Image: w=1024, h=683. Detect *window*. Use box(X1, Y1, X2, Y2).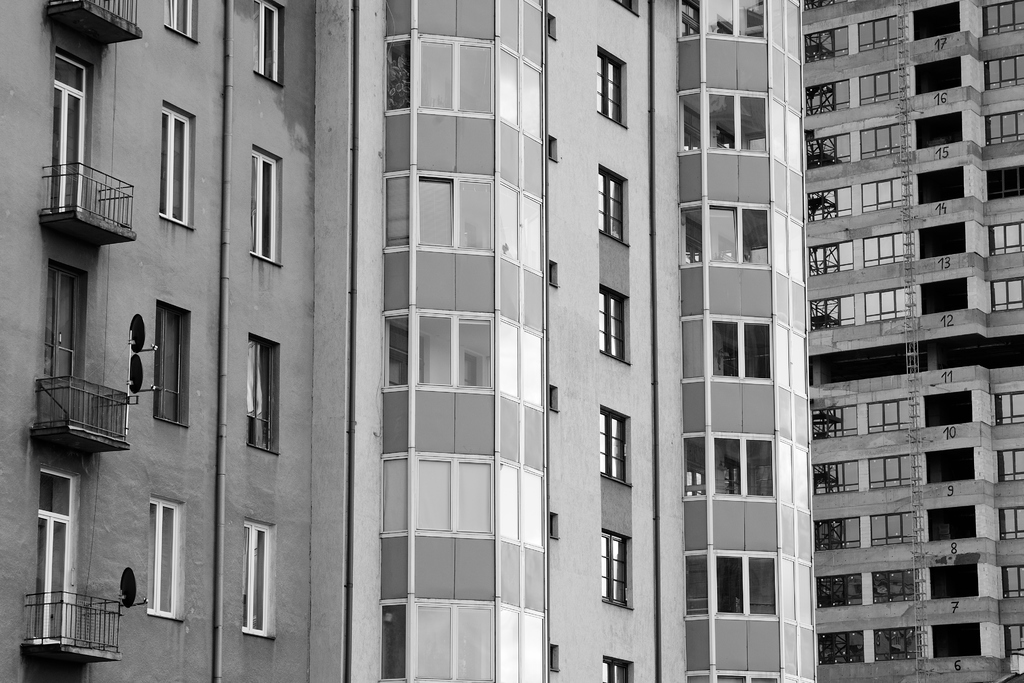
box(602, 411, 632, 486).
